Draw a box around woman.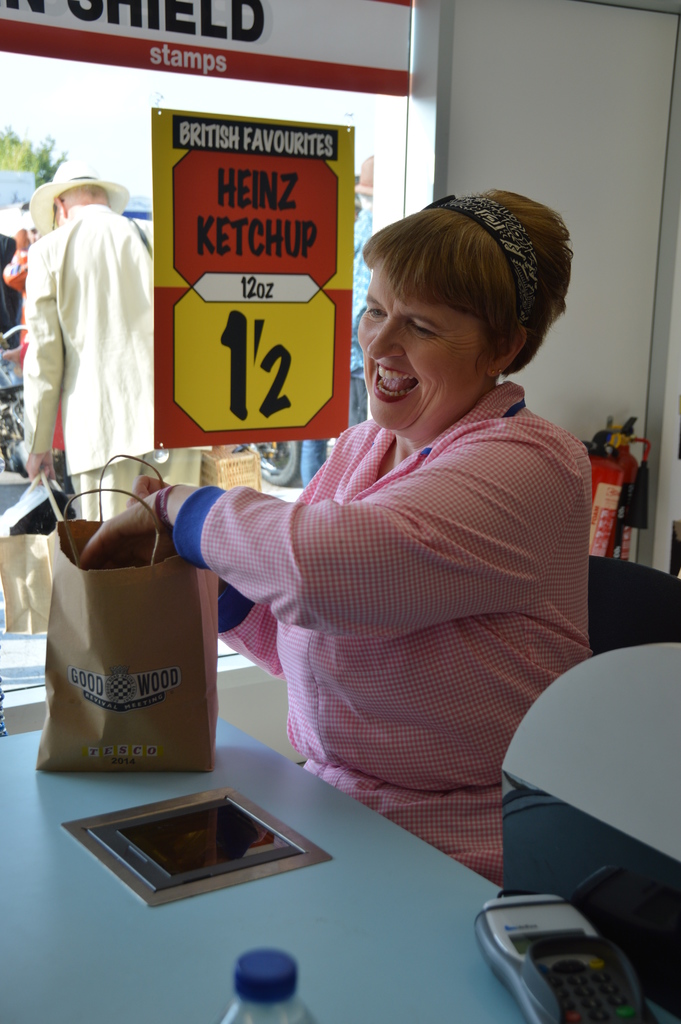
145, 187, 603, 851.
